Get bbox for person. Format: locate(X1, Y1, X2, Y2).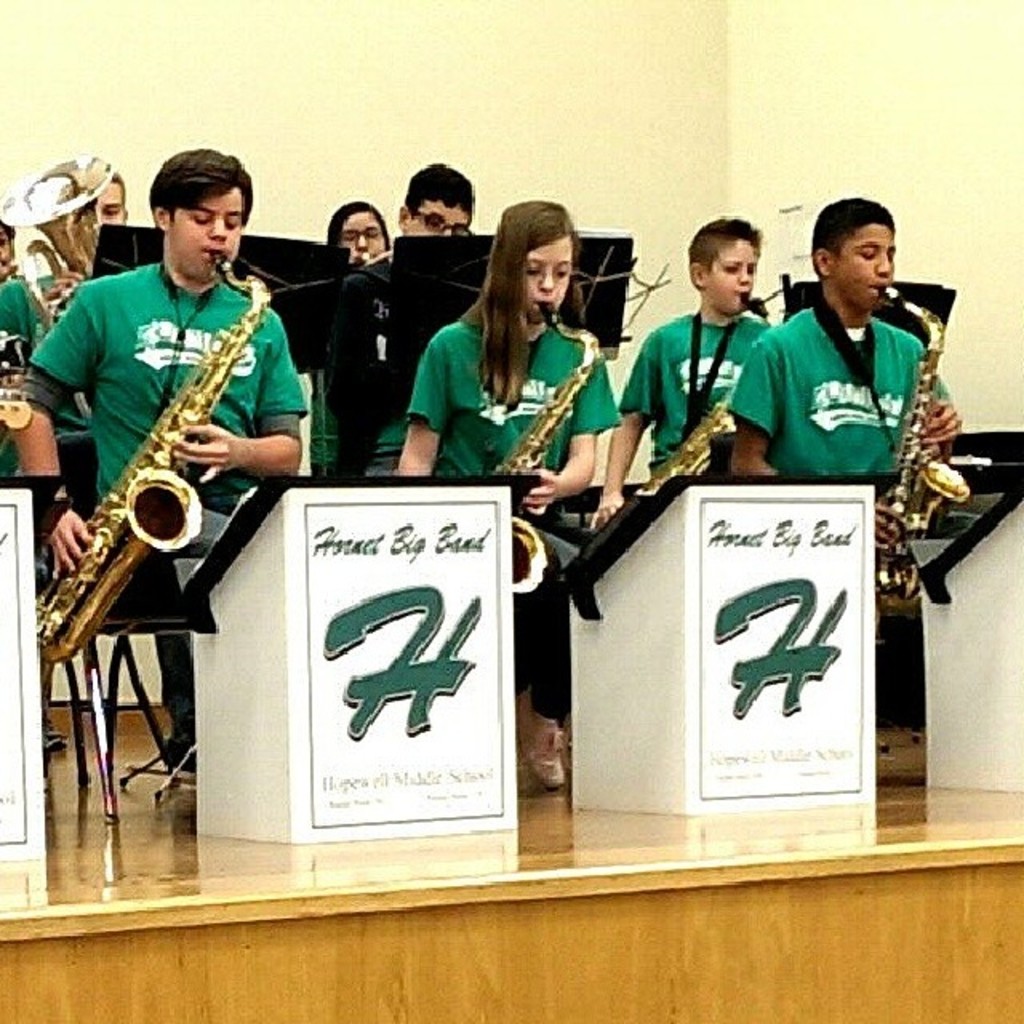
locate(394, 202, 624, 792).
